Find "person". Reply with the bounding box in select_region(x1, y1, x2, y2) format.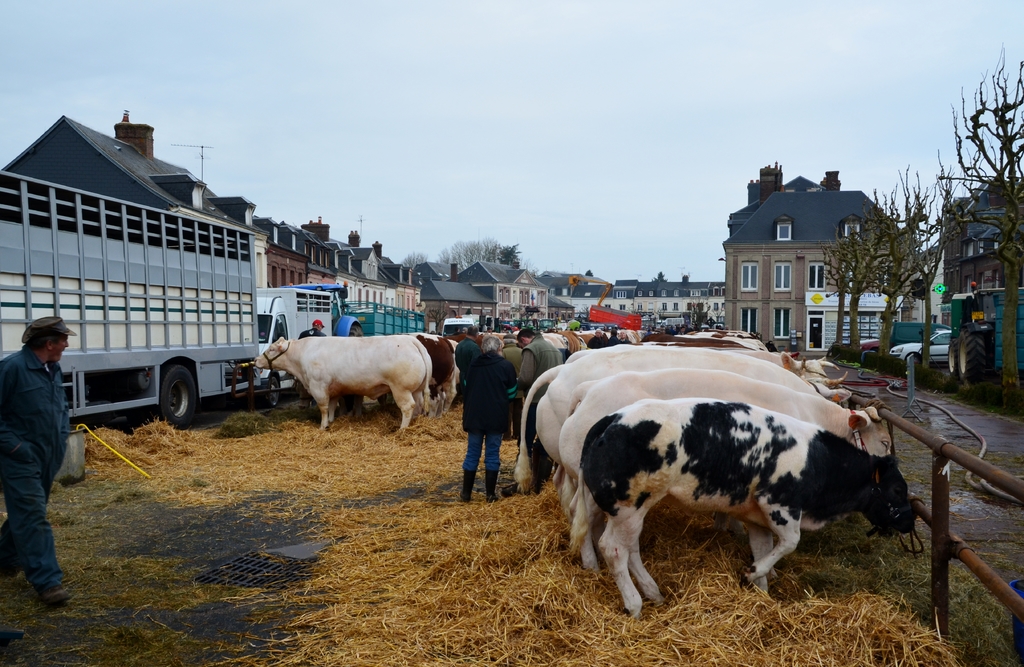
select_region(0, 317, 73, 604).
